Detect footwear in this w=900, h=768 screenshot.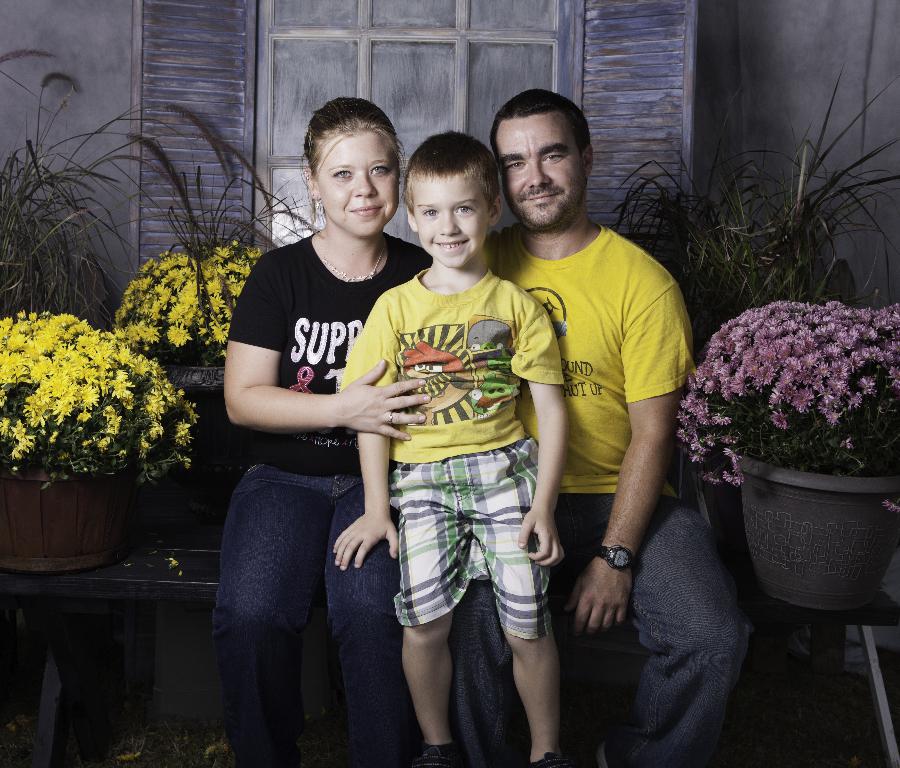
Detection: Rect(412, 748, 453, 767).
